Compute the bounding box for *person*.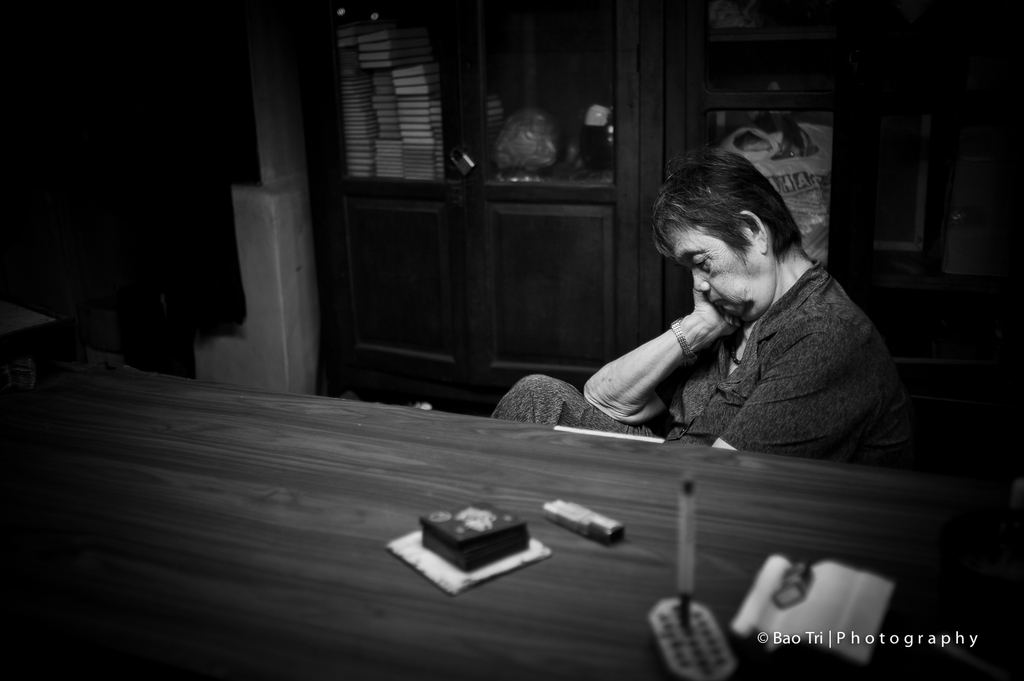
[491, 162, 922, 468].
